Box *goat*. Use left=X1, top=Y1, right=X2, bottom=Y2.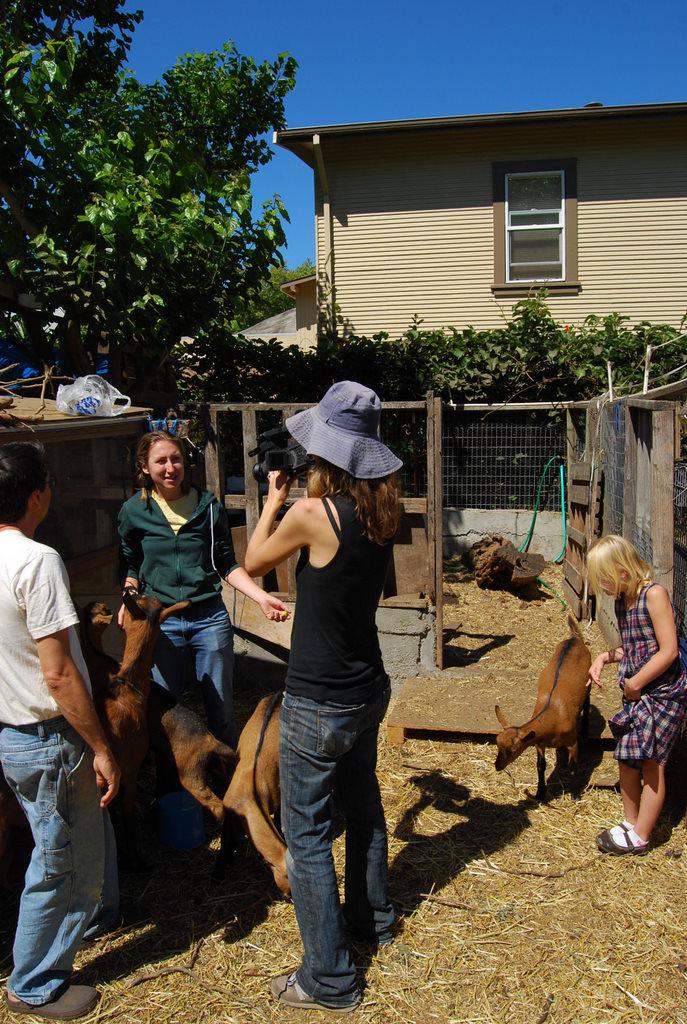
left=501, top=620, right=611, bottom=803.
